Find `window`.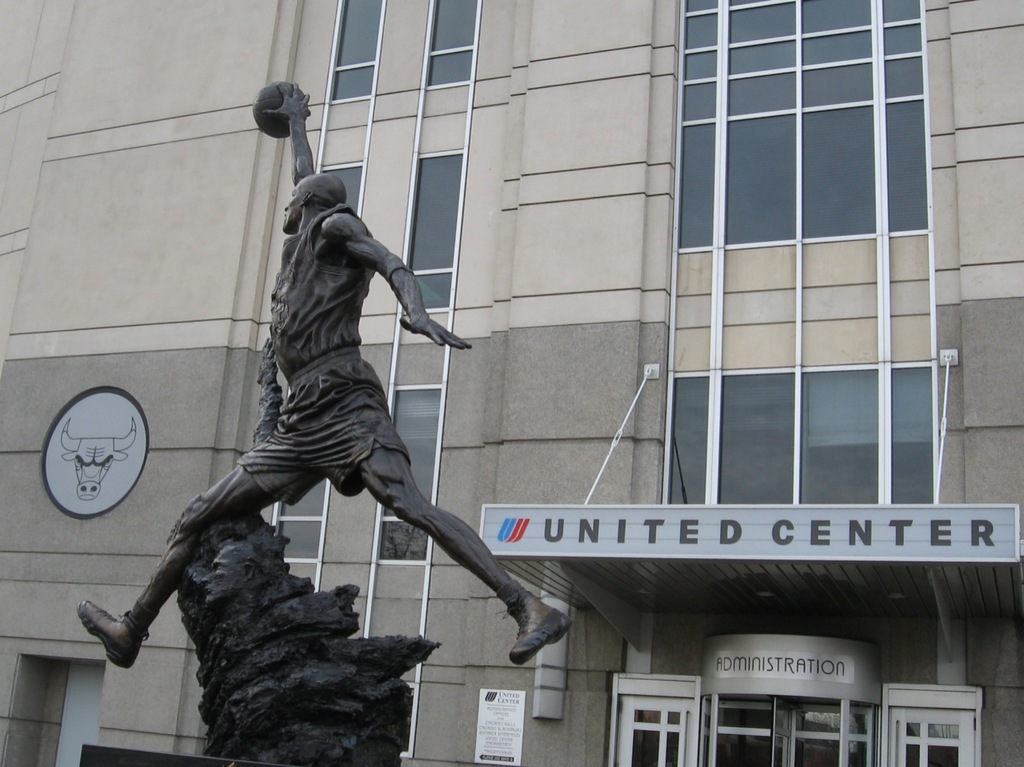
429, 0, 473, 86.
